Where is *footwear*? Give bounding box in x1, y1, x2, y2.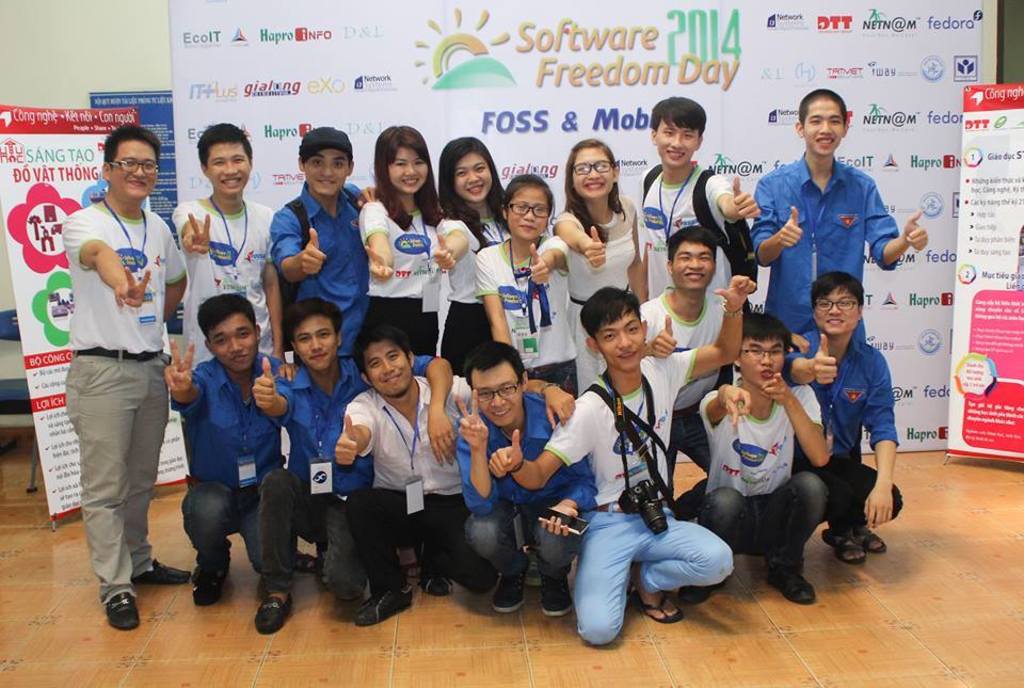
683, 580, 731, 603.
